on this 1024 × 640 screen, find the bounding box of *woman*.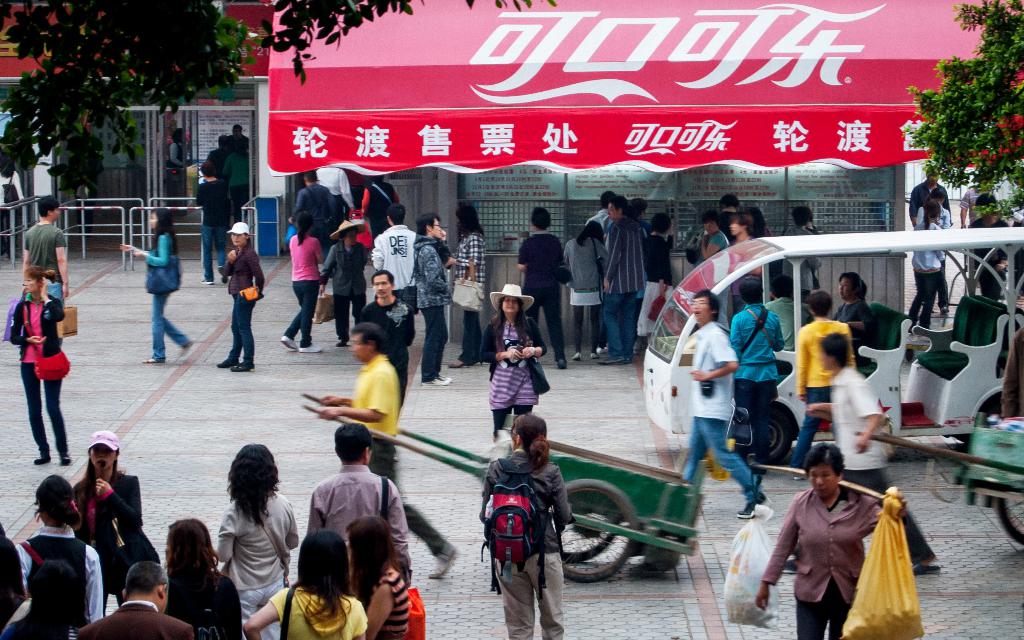
Bounding box: BBox(692, 210, 726, 326).
